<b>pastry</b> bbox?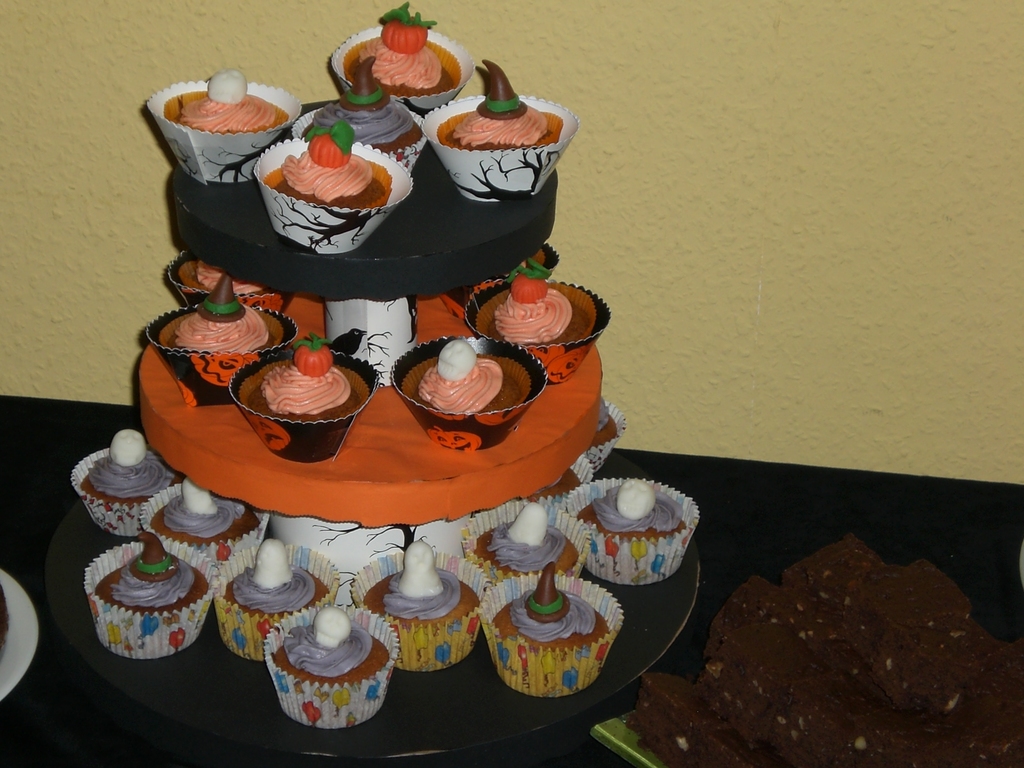
pyautogui.locateOnScreen(216, 534, 333, 658)
